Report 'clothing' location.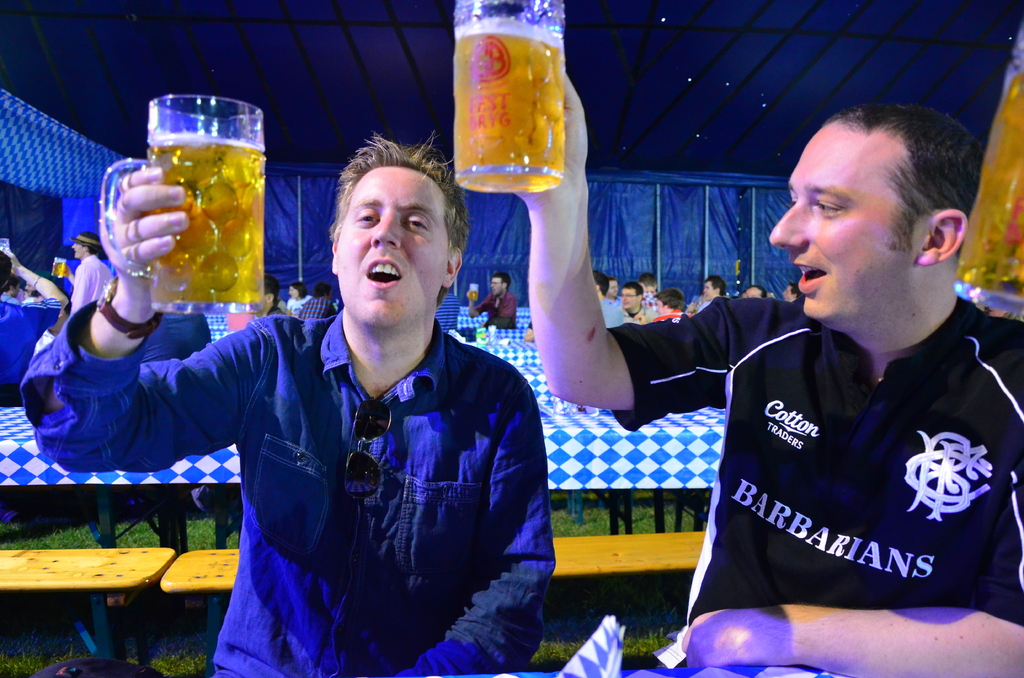
Report: box=[602, 300, 623, 326].
